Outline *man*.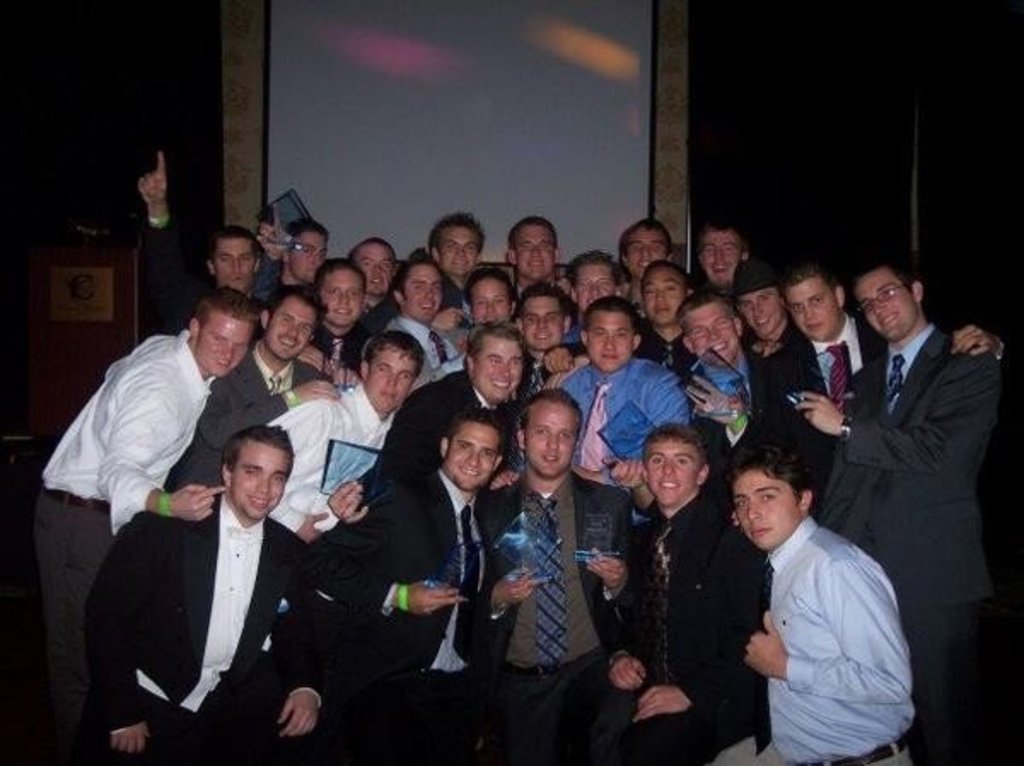
Outline: x1=473 y1=391 x2=633 y2=764.
